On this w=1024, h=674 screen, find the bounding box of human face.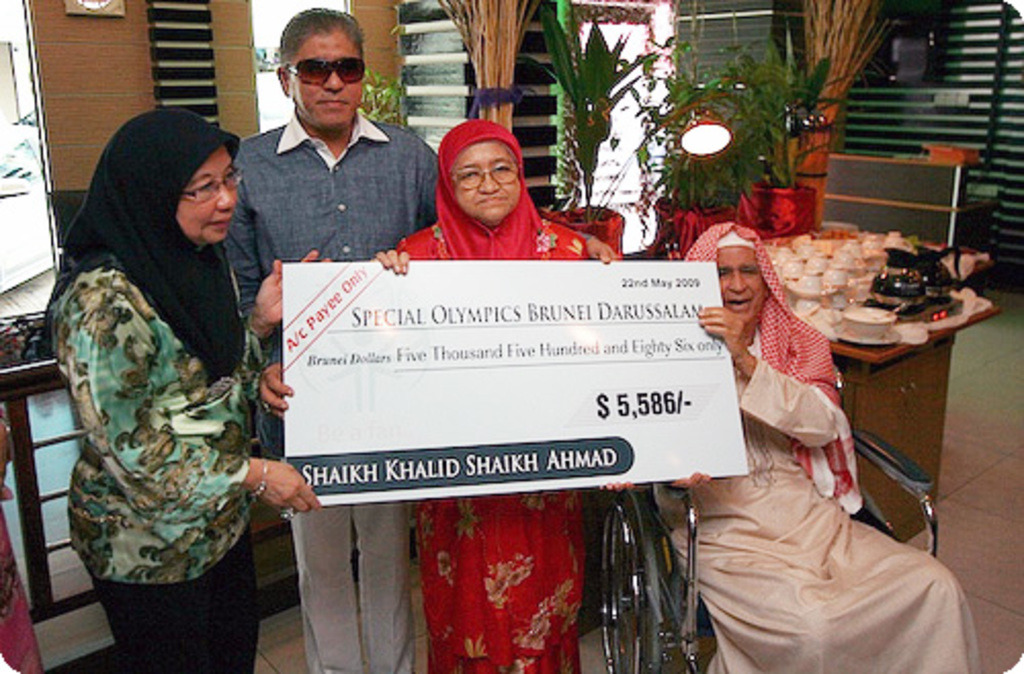
Bounding box: BBox(176, 148, 238, 238).
